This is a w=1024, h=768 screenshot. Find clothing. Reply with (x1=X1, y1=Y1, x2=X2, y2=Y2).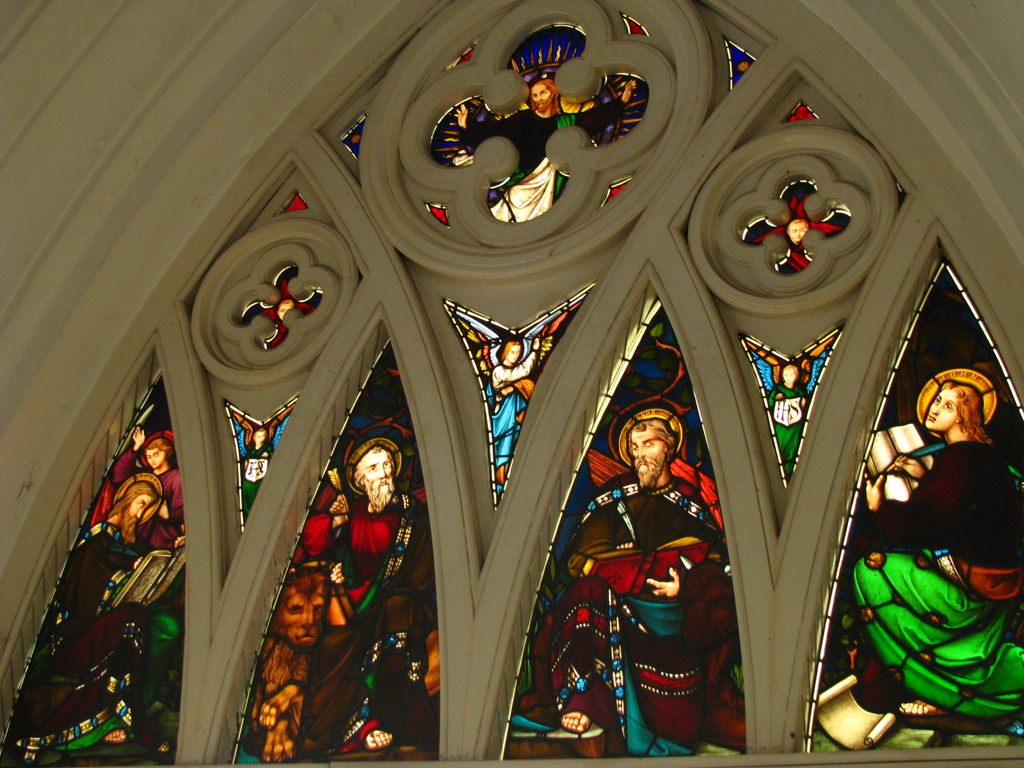
(x1=2, y1=520, x2=182, y2=762).
